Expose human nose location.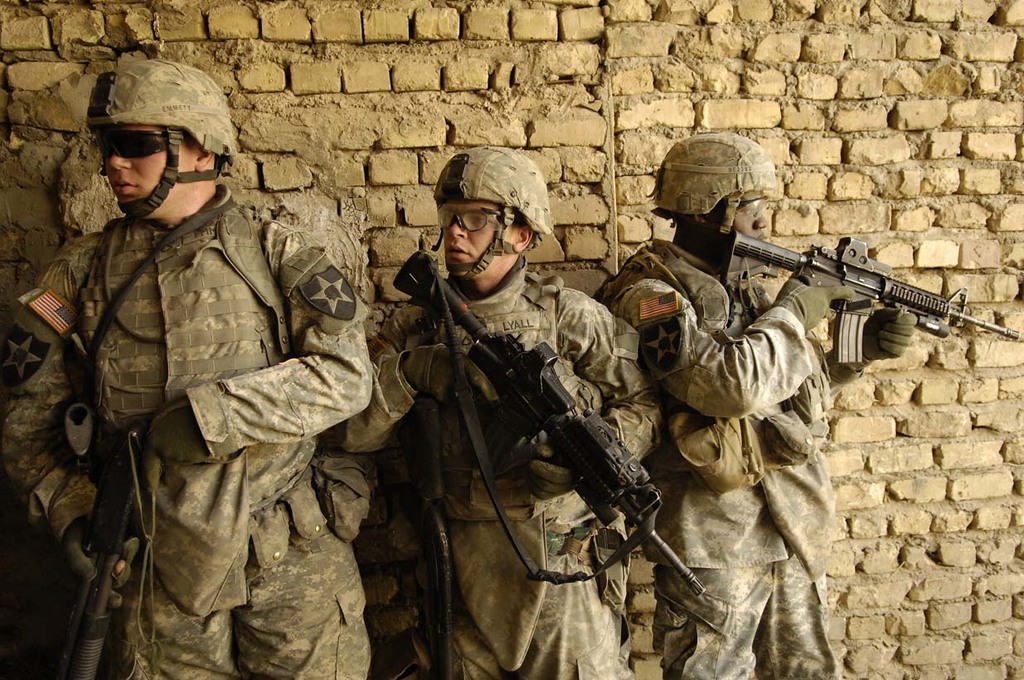
Exposed at x1=755 y1=209 x2=768 y2=230.
